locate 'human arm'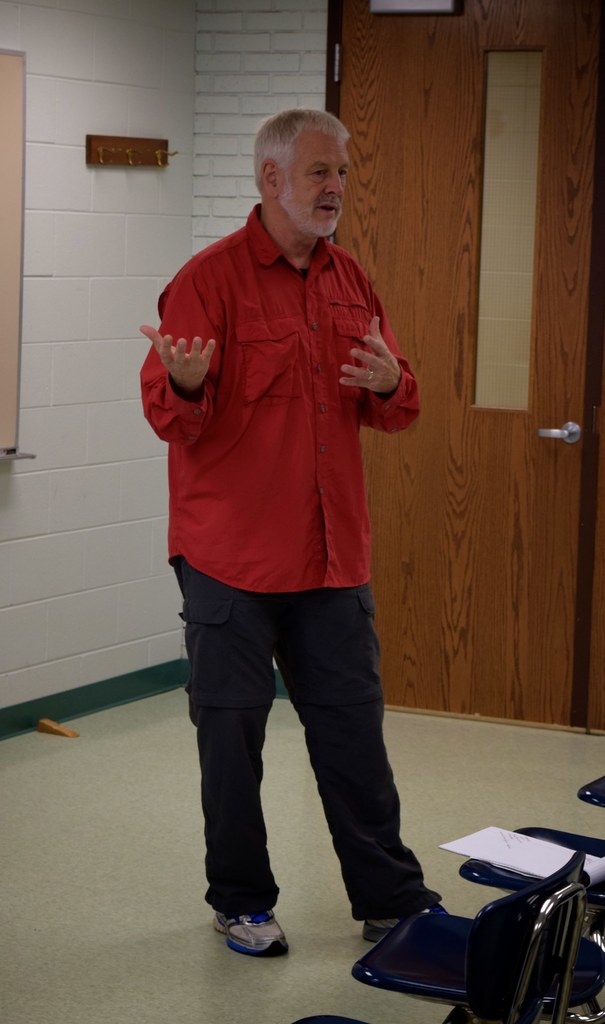
x1=140, y1=285, x2=245, y2=462
